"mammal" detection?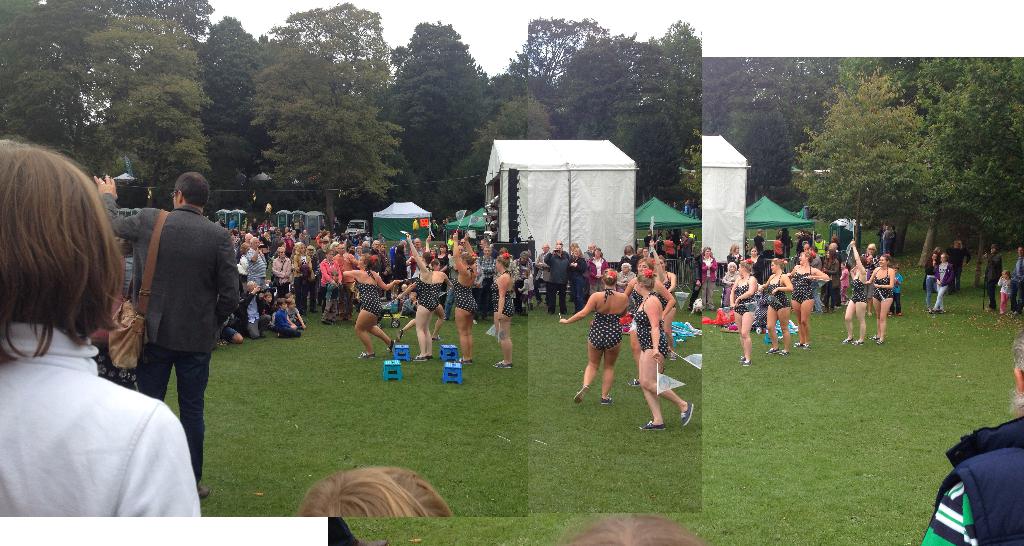
bbox(947, 239, 971, 291)
